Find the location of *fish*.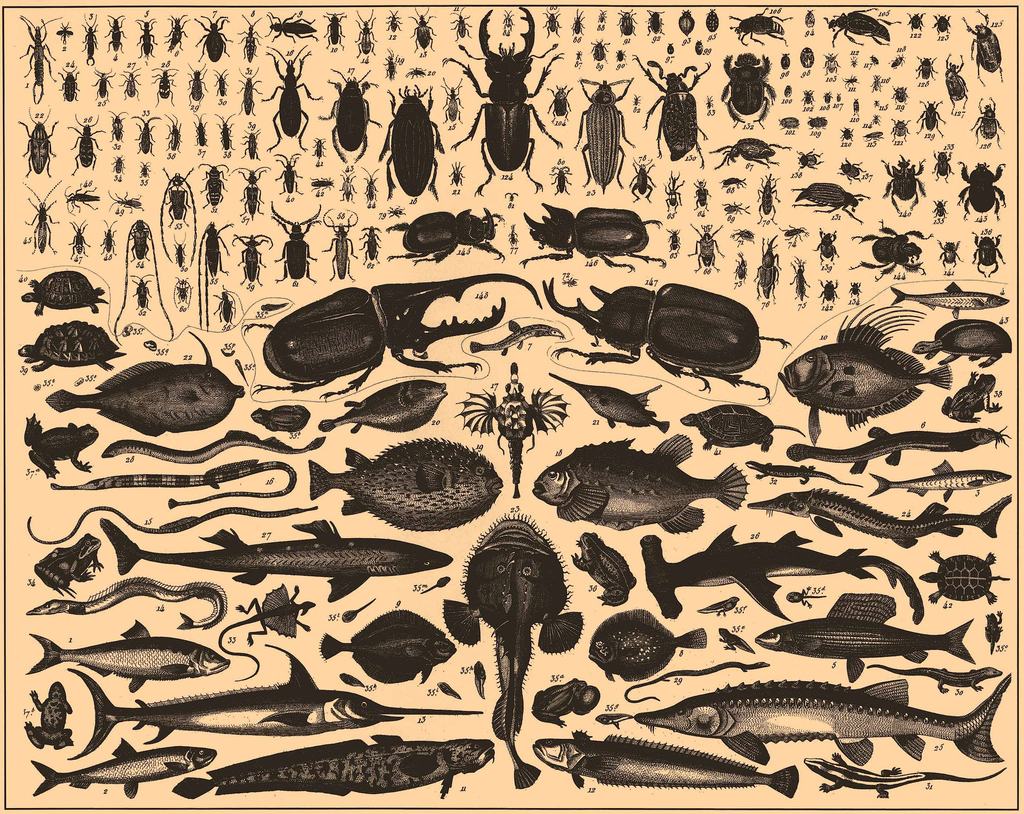
Location: region(453, 358, 573, 500).
